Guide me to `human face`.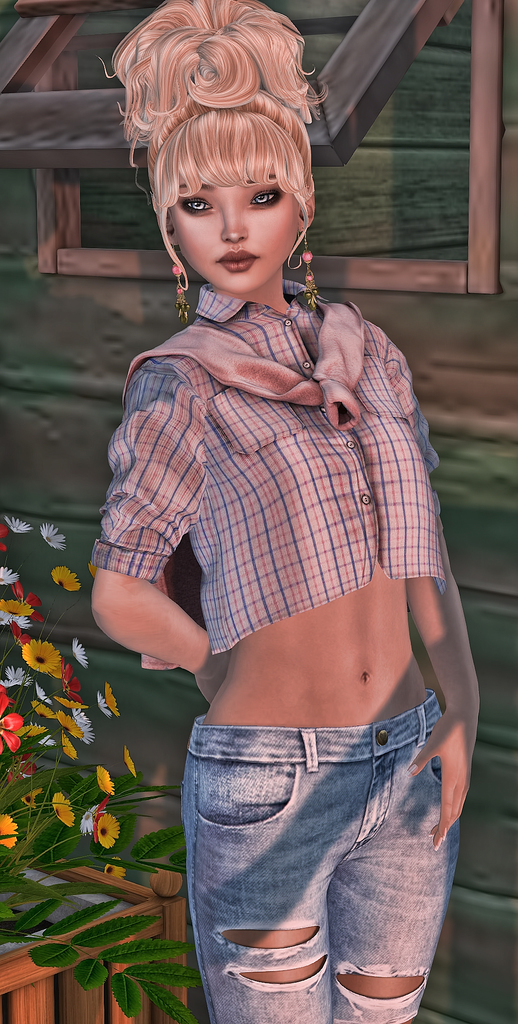
Guidance: box=[166, 176, 302, 290].
